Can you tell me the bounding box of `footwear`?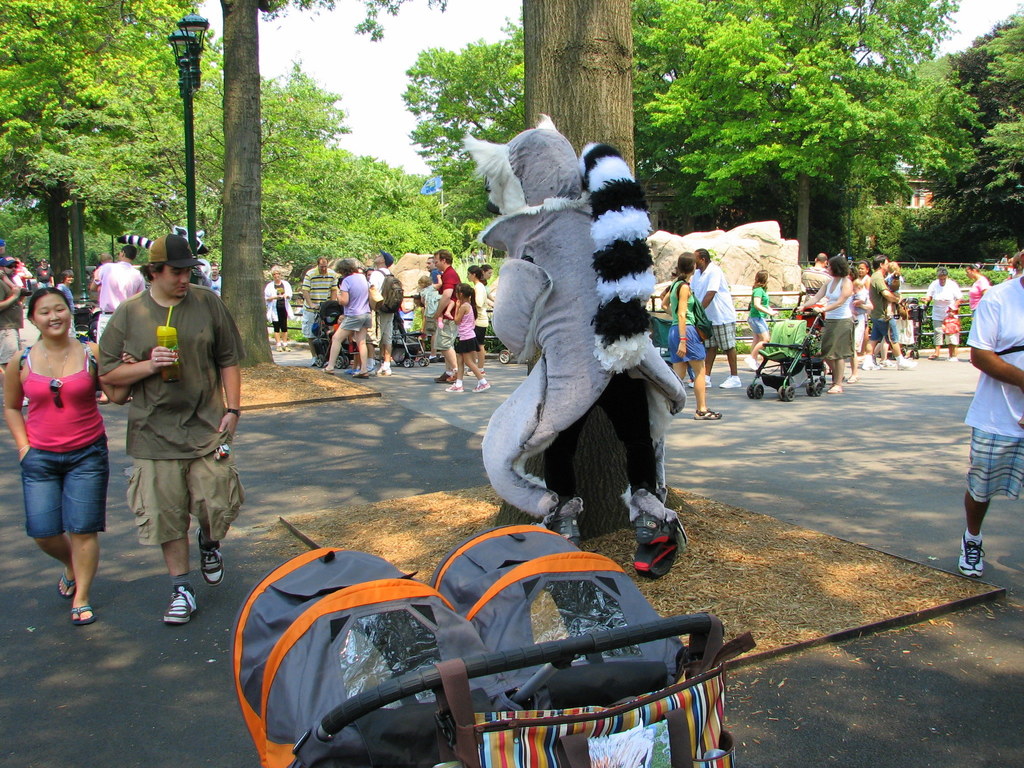
(164, 582, 196, 621).
